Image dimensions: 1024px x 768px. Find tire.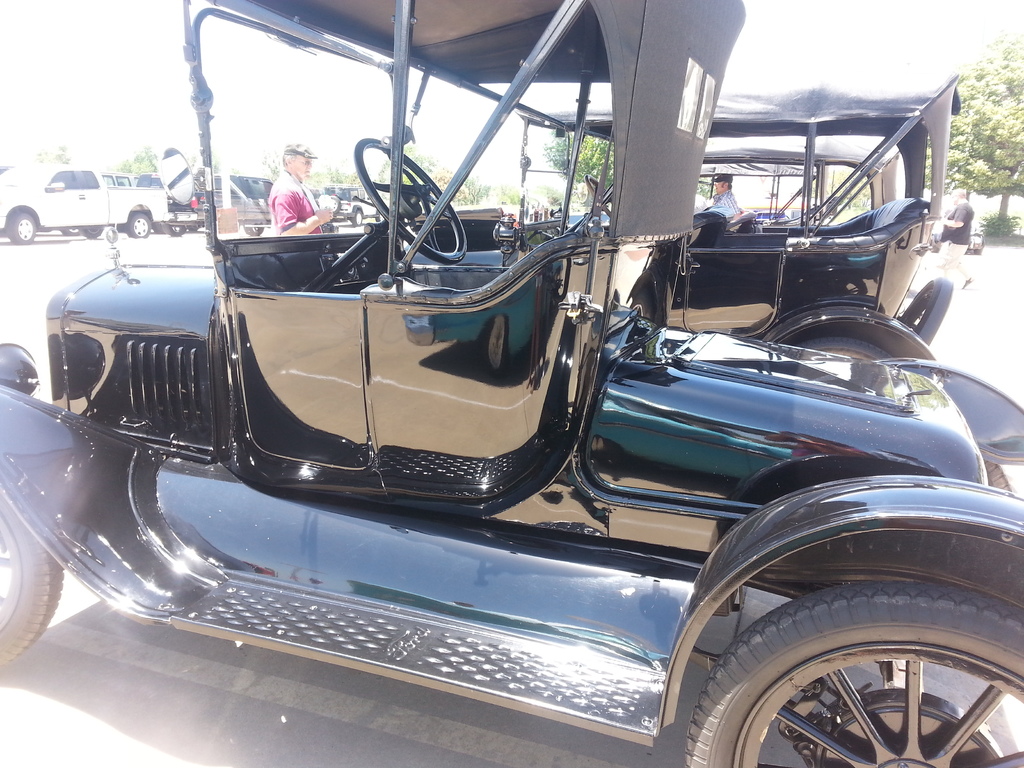
bbox=[242, 223, 266, 235].
